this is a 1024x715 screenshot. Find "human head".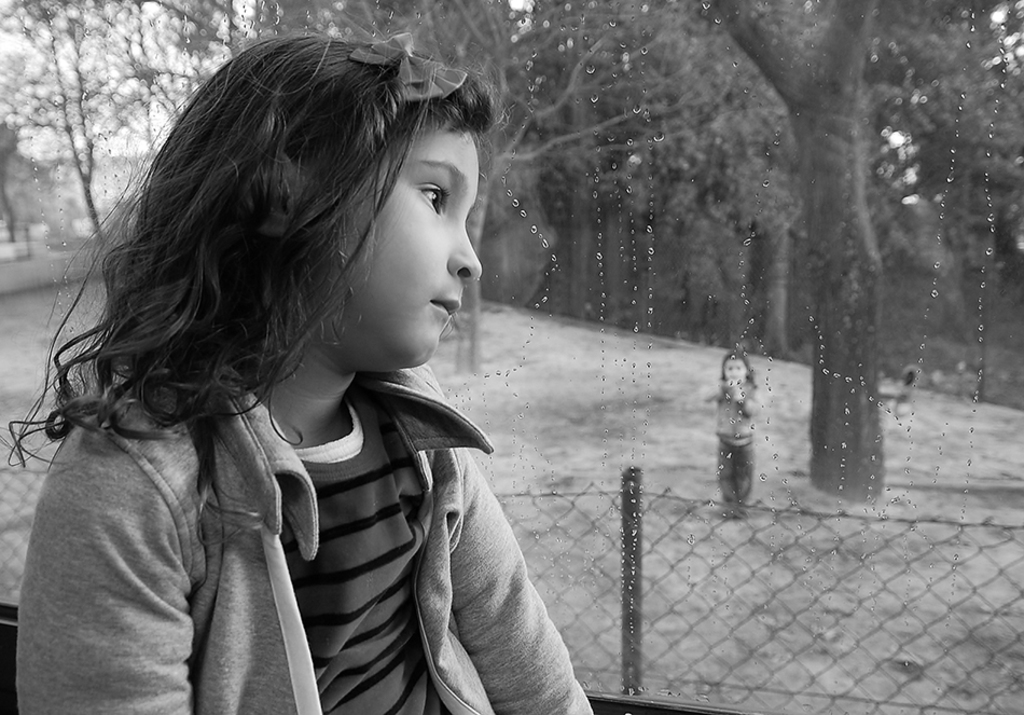
Bounding box: (79, 41, 473, 451).
